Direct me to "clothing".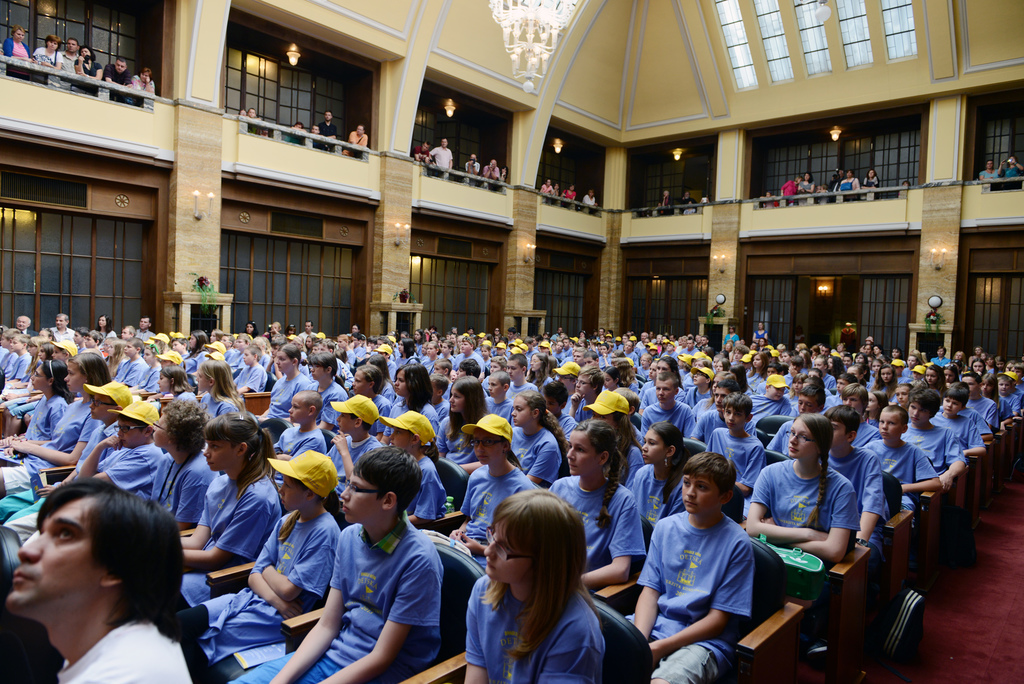
Direction: bbox(51, 54, 80, 90).
